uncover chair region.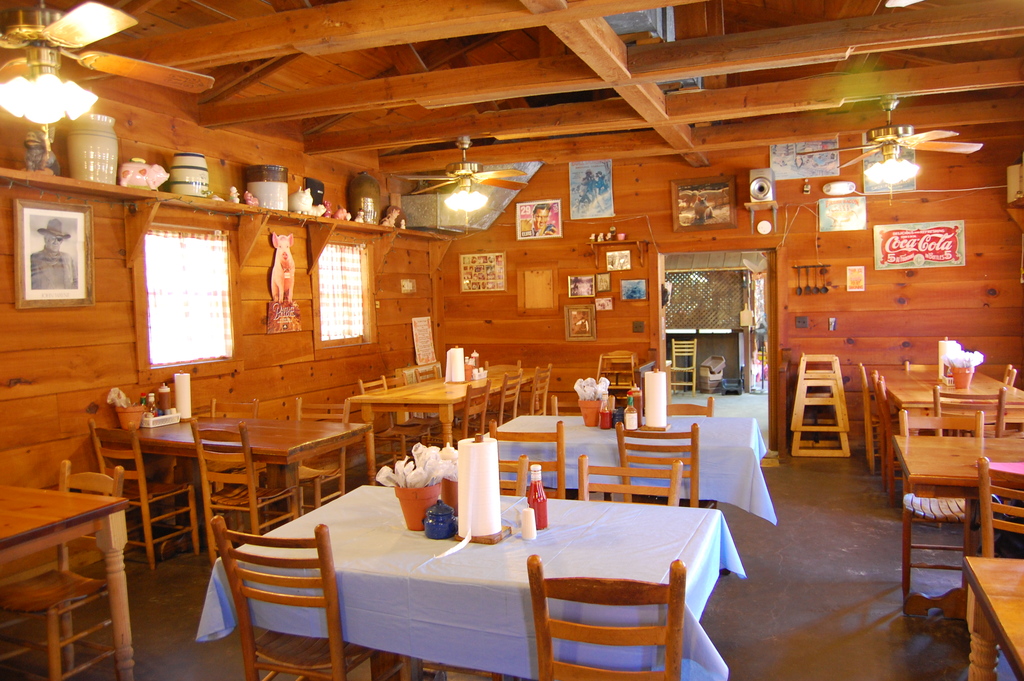
Uncovered: <region>860, 363, 893, 472</region>.
